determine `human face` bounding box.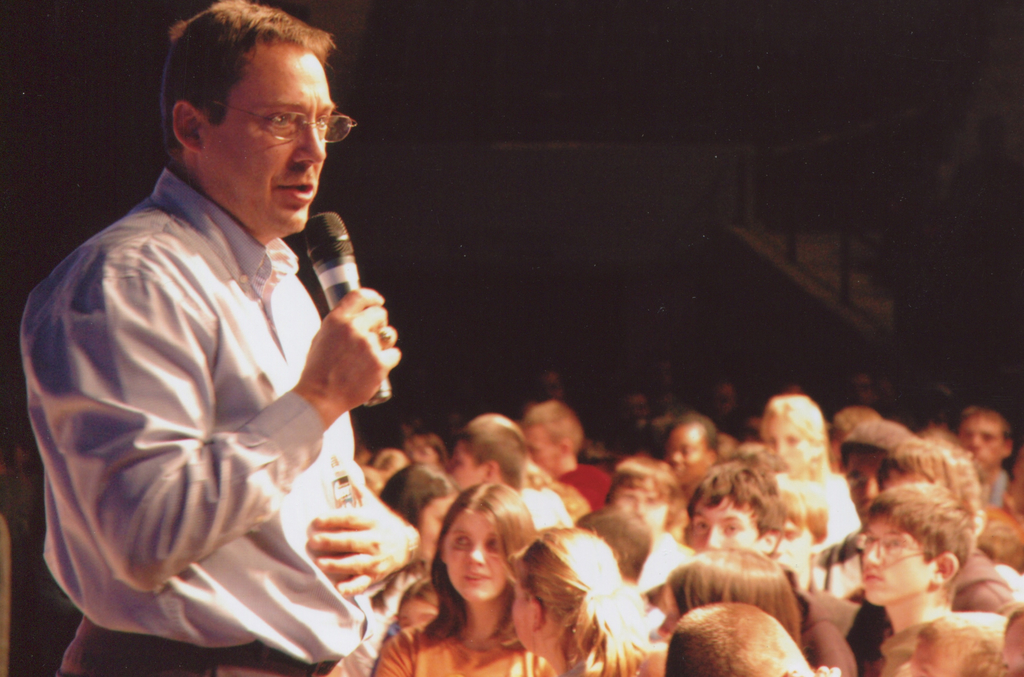
Determined: 420,495,451,553.
